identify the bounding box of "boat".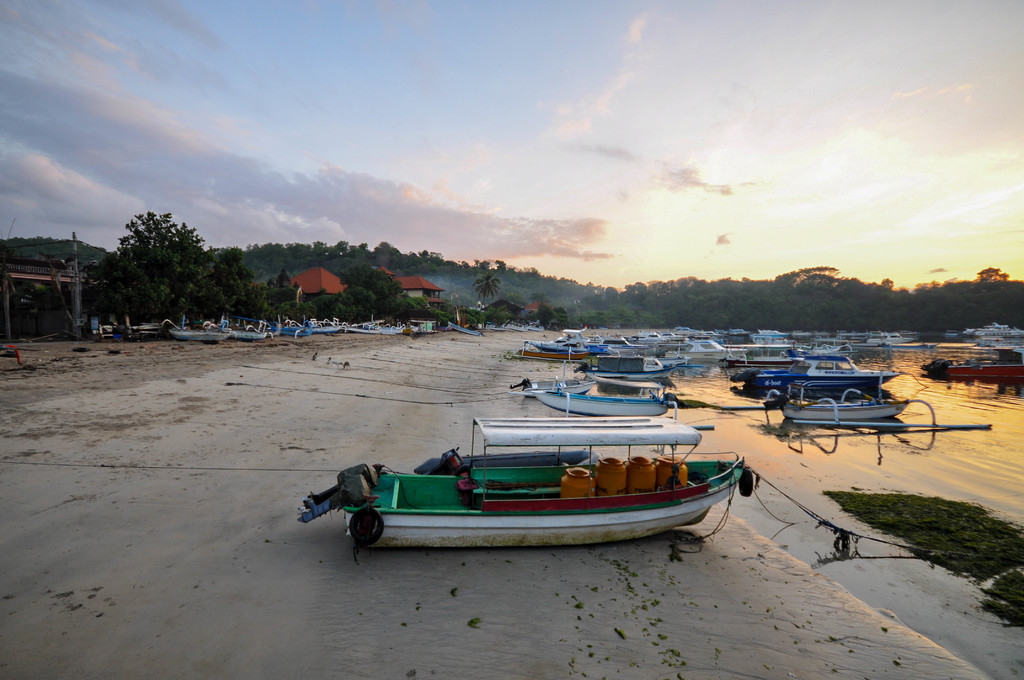
region(745, 328, 794, 347).
